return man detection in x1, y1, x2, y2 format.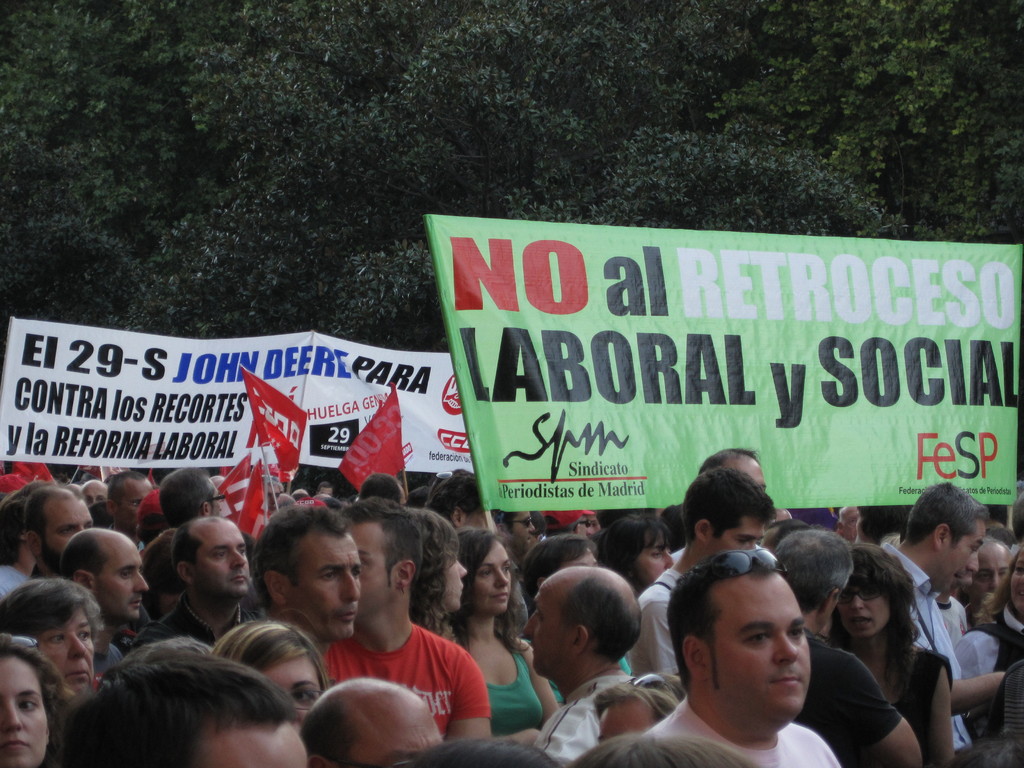
61, 525, 148, 666.
